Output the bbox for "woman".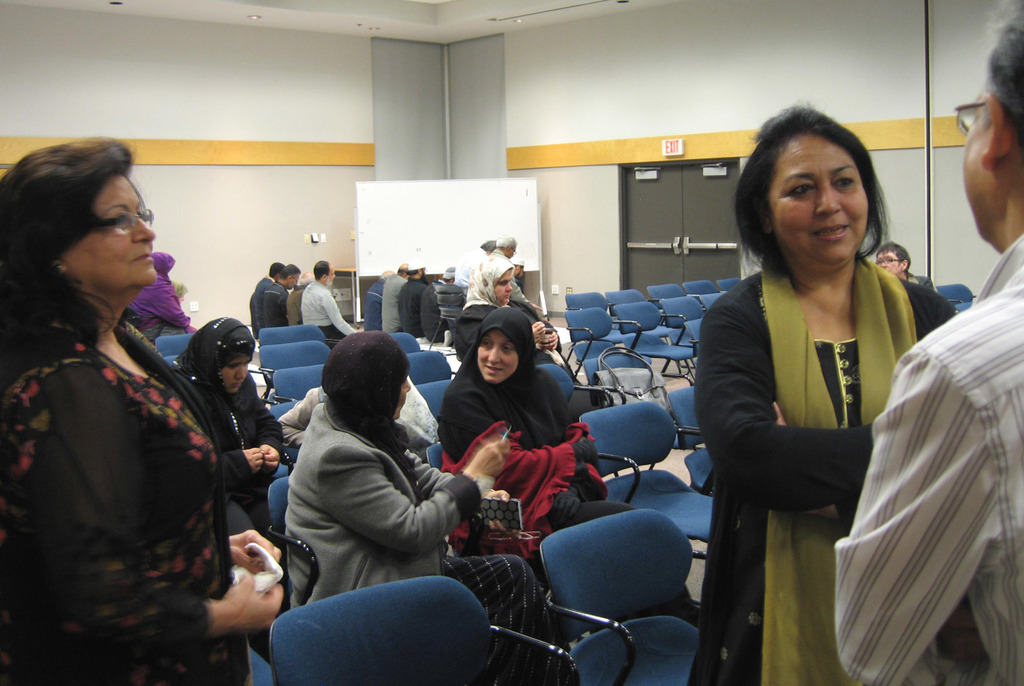
BBox(452, 252, 573, 377).
